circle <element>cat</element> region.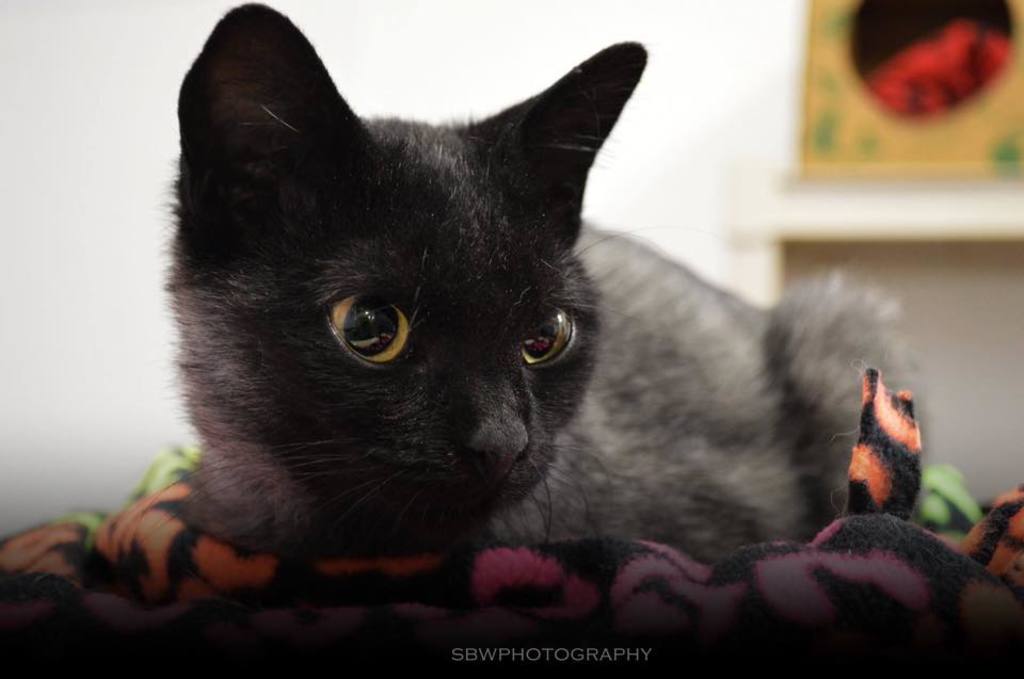
Region: (left=169, top=0, right=937, bottom=565).
